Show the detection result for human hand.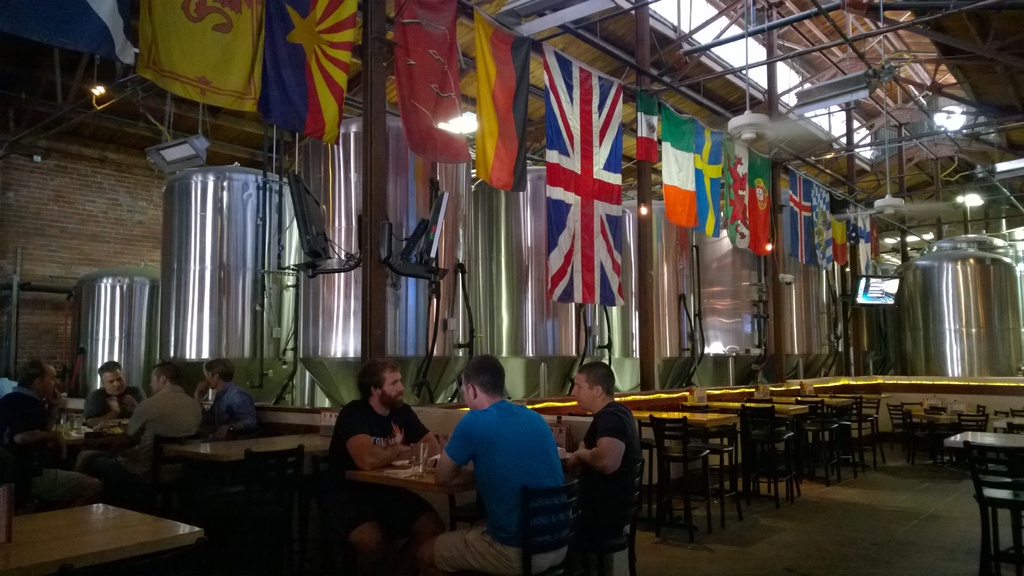
detection(401, 445, 412, 453).
